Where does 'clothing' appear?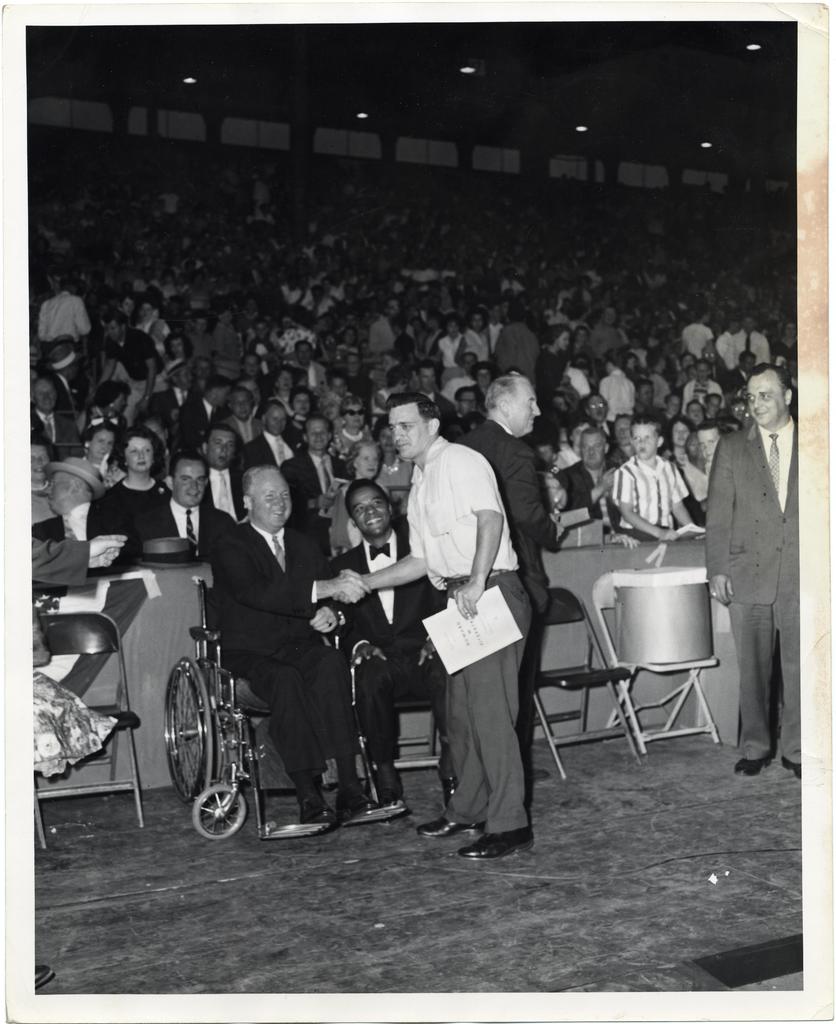
Appears at 286 449 349 519.
